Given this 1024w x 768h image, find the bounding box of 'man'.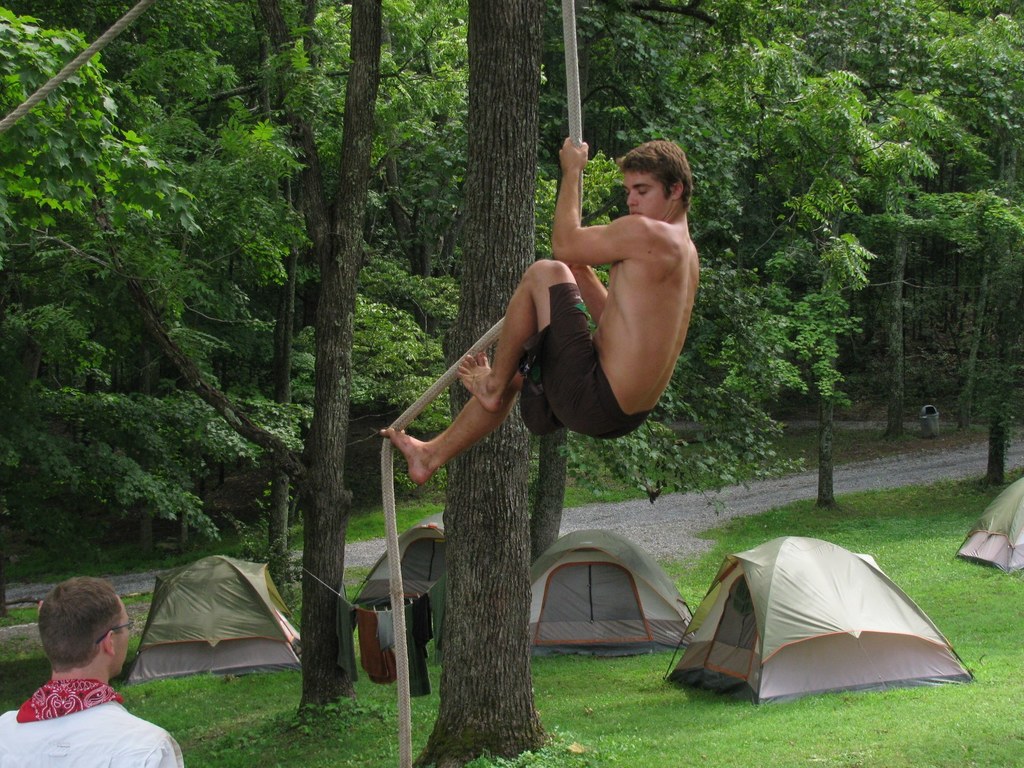
Rect(395, 147, 735, 525).
